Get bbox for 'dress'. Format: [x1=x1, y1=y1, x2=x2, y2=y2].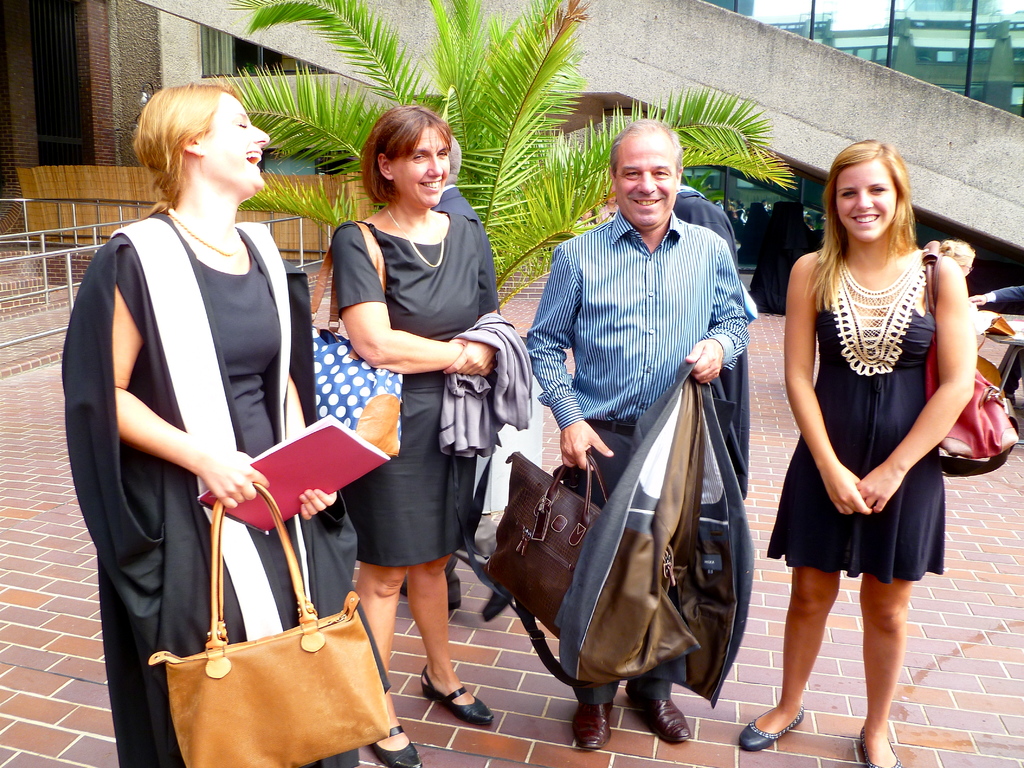
[x1=766, y1=253, x2=946, y2=581].
